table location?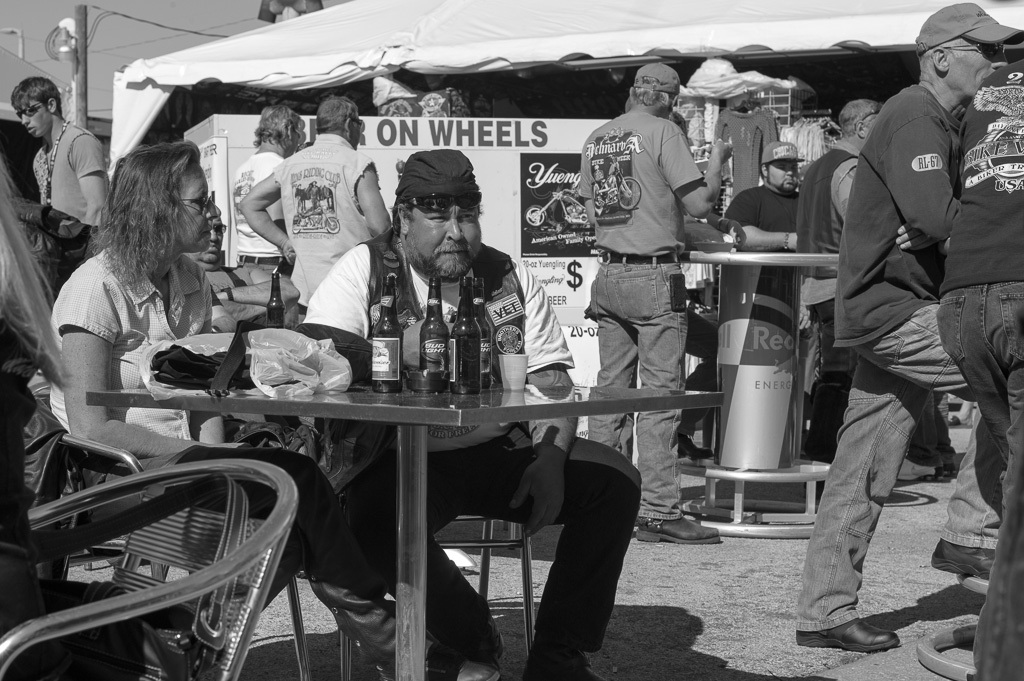
681, 253, 841, 539
